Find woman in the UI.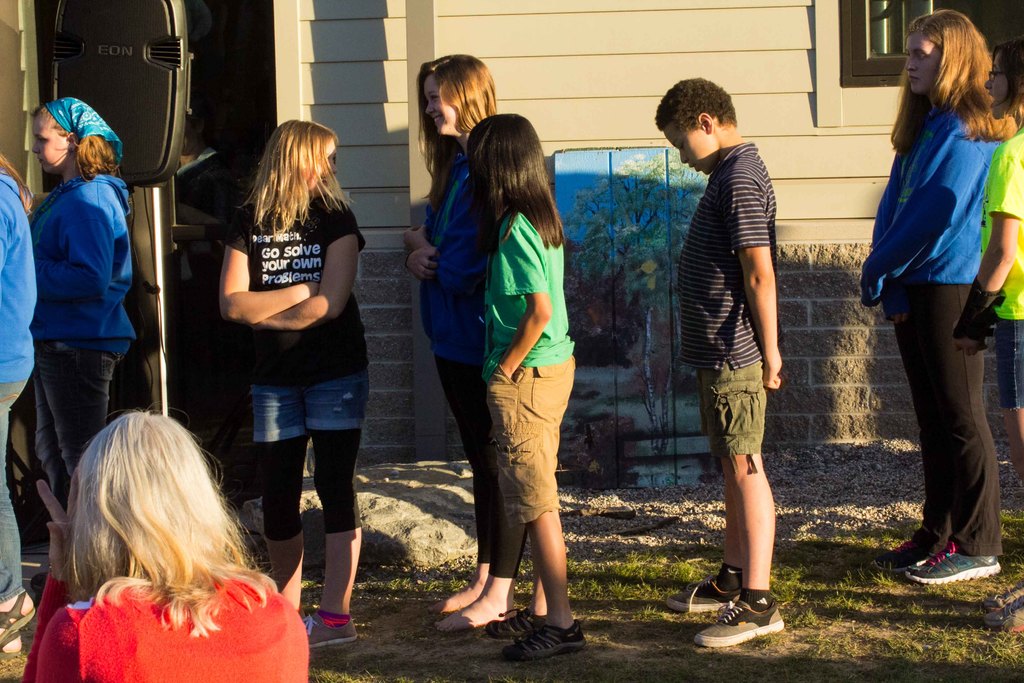
UI element at (463,117,593,663).
